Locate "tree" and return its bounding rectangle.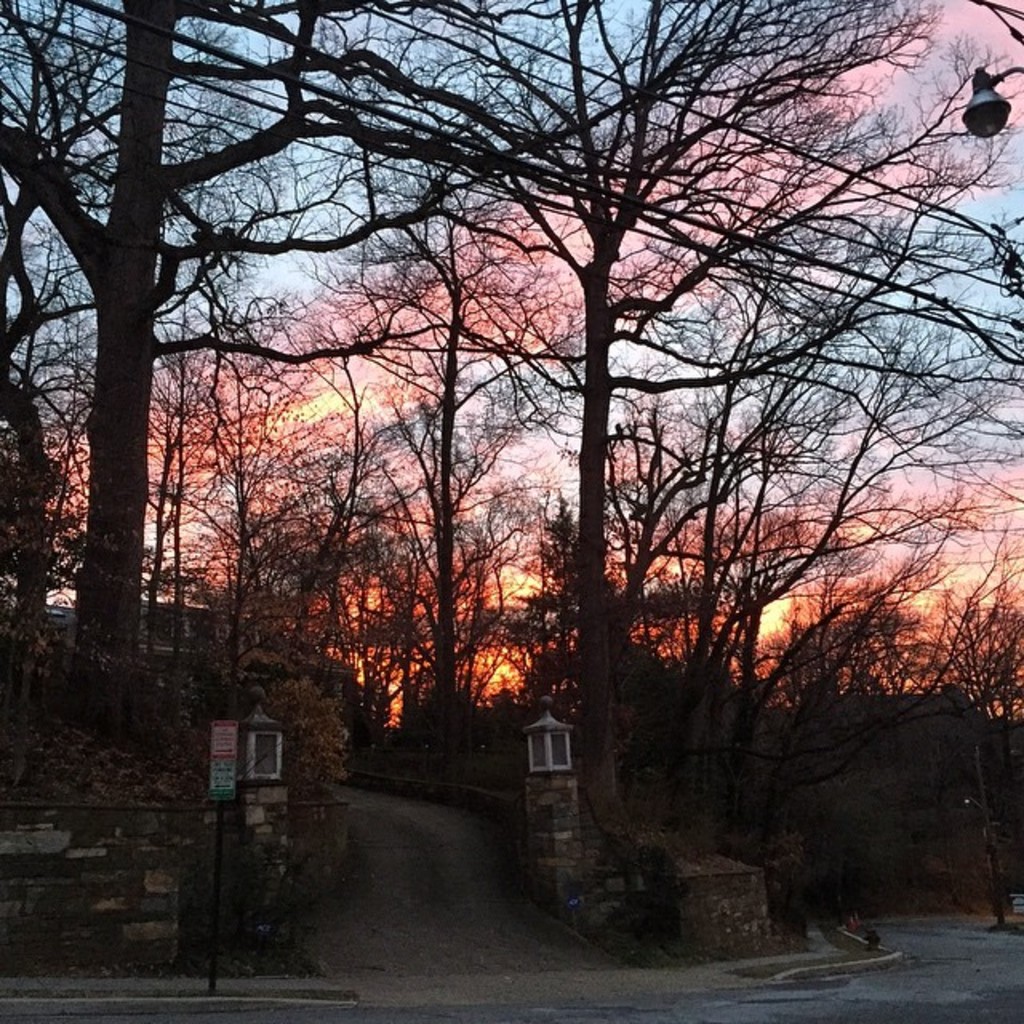
378 506 544 725.
